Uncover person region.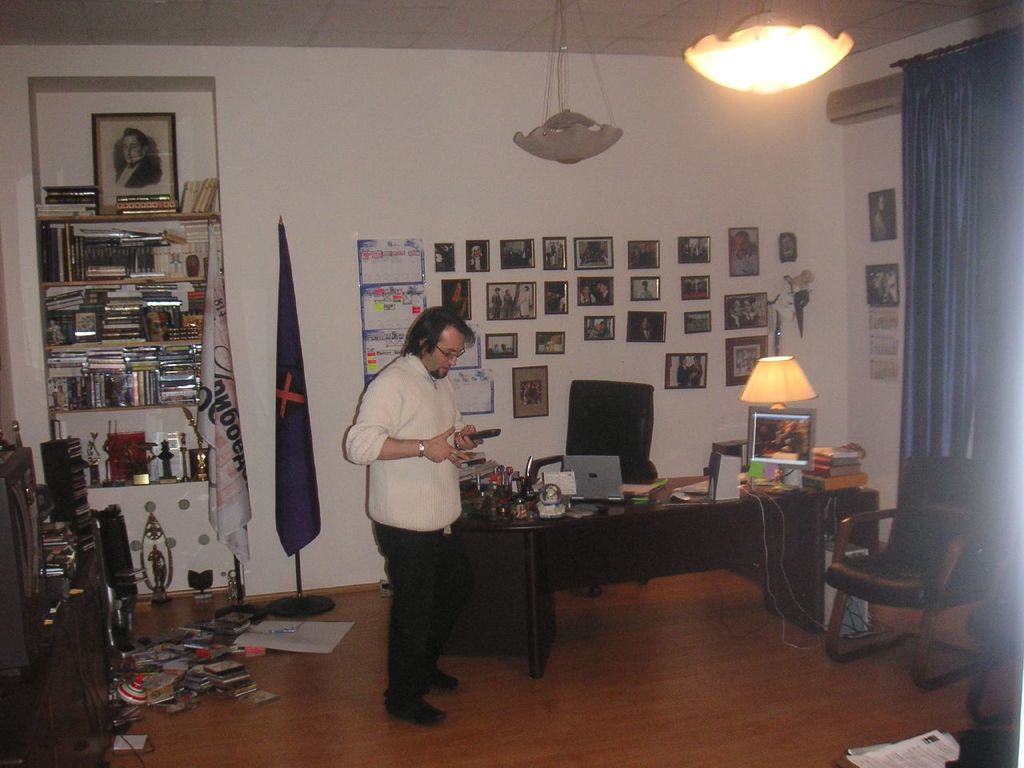
Uncovered: pyautogui.locateOnScreen(727, 298, 742, 326).
